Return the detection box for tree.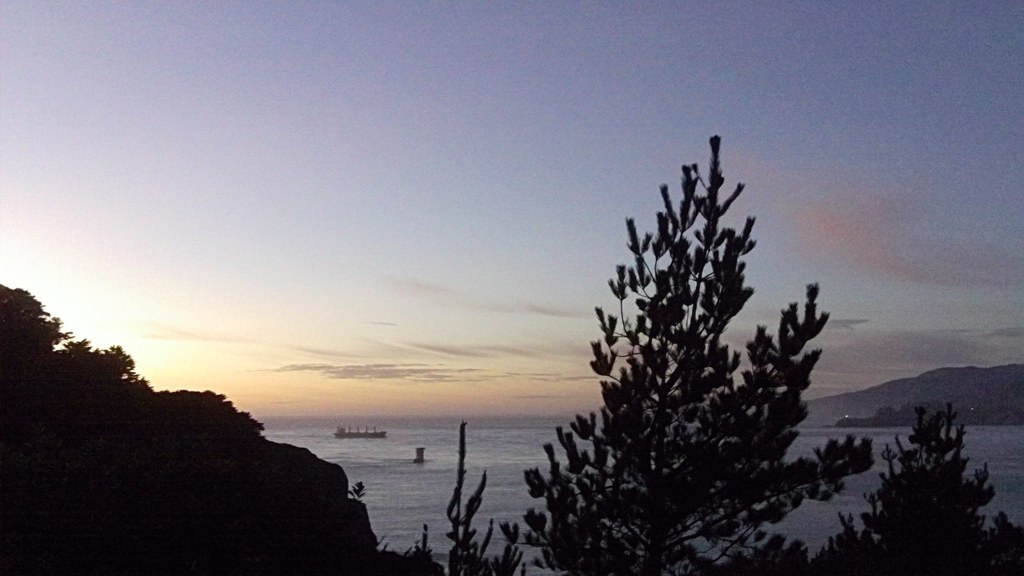
left=811, top=406, right=1023, bottom=572.
